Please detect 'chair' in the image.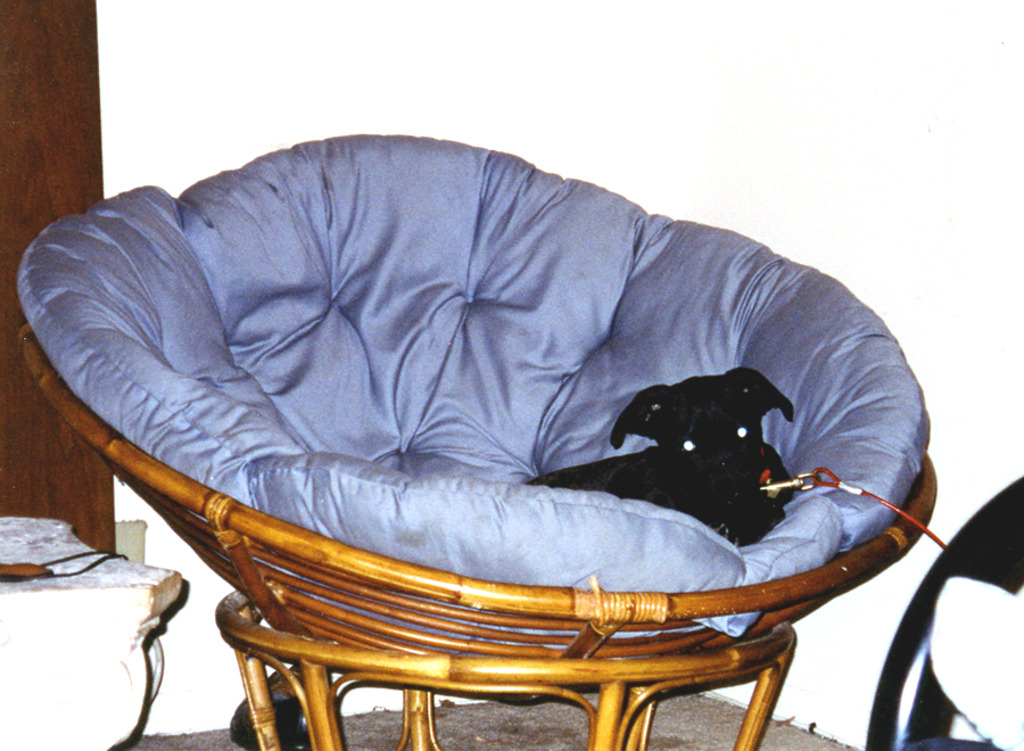
x1=0, y1=182, x2=977, y2=748.
